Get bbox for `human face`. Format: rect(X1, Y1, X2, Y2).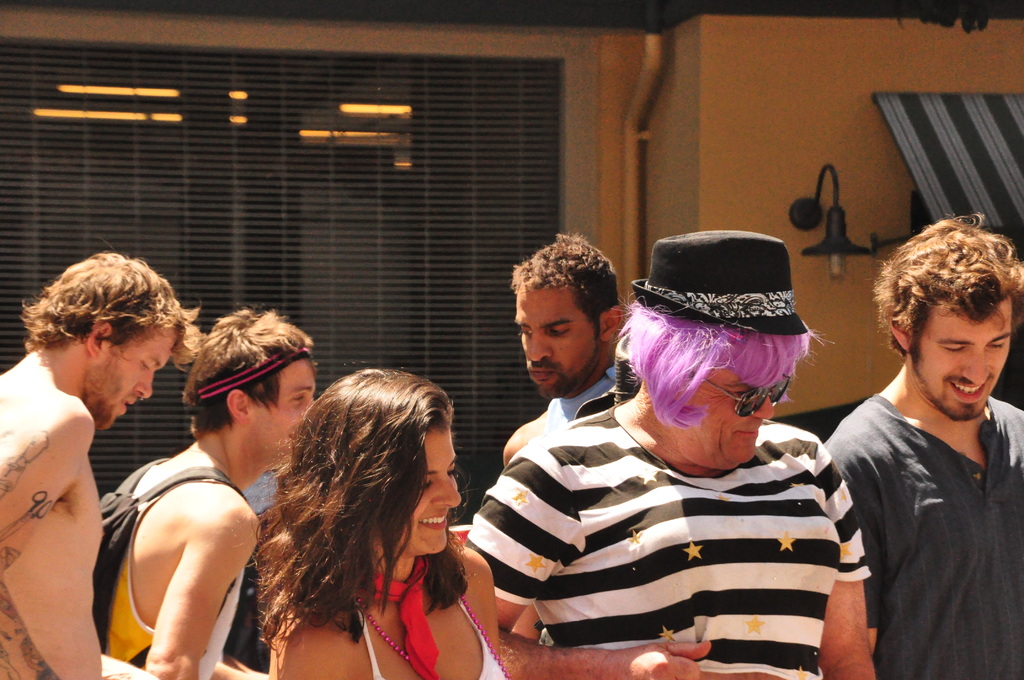
rect(911, 300, 1013, 422).
